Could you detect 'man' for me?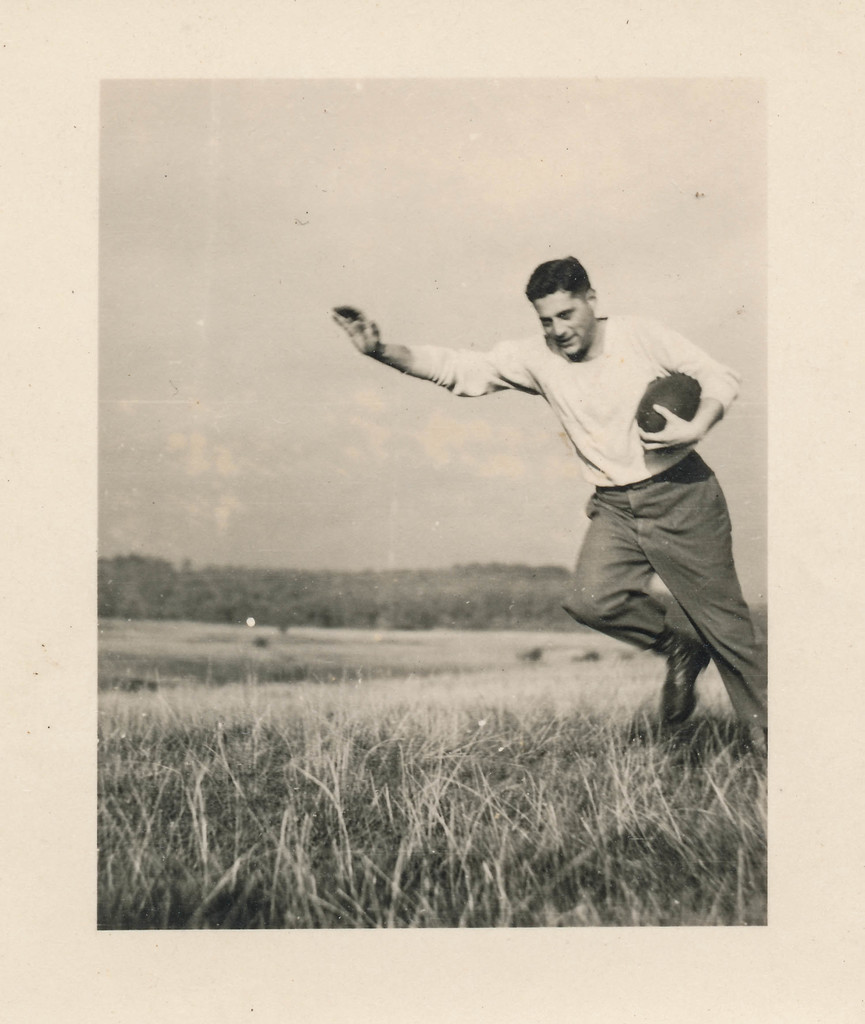
Detection result: (337,261,797,735).
